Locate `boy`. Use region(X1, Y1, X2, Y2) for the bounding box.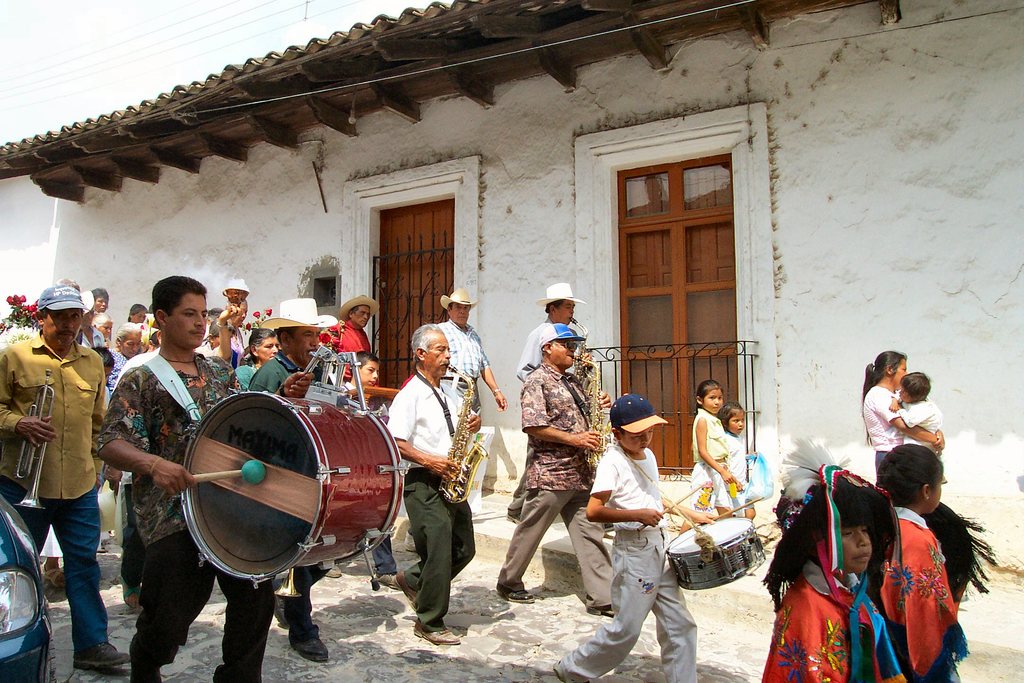
region(344, 349, 404, 586).
